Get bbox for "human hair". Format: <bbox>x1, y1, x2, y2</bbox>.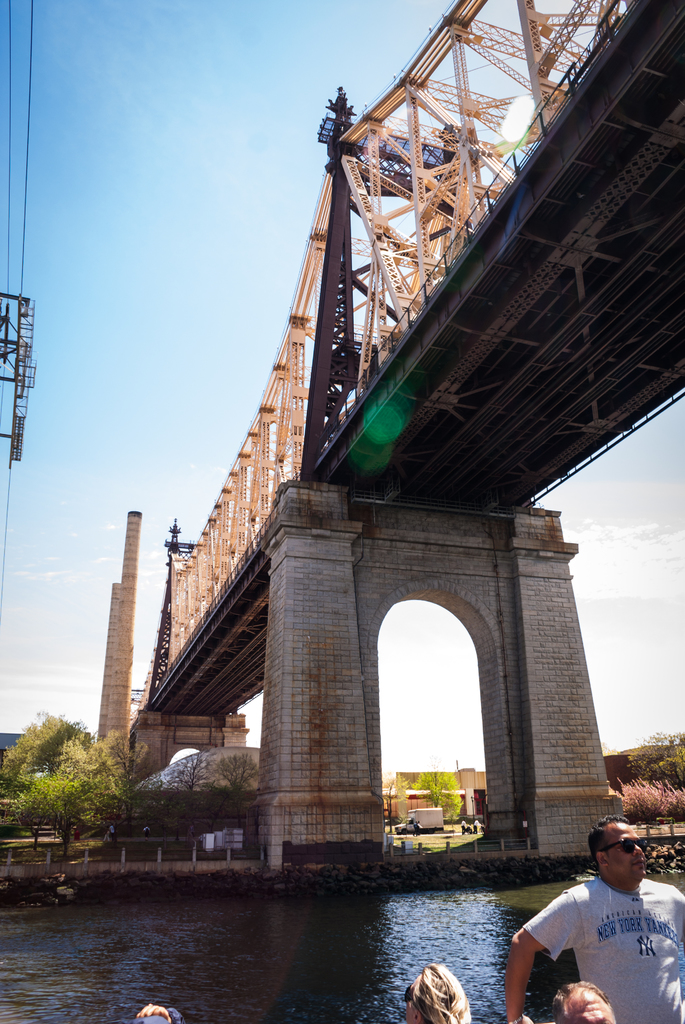
<bbox>551, 977, 611, 1023</bbox>.
